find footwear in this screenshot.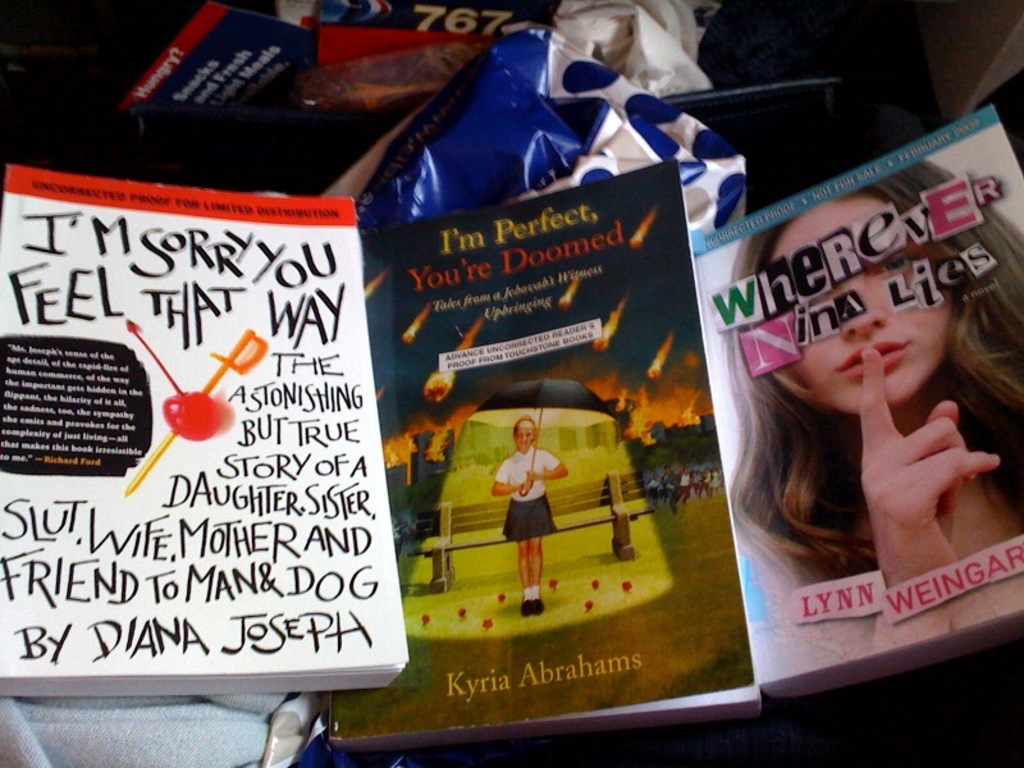
The bounding box for footwear is (516, 594, 532, 617).
